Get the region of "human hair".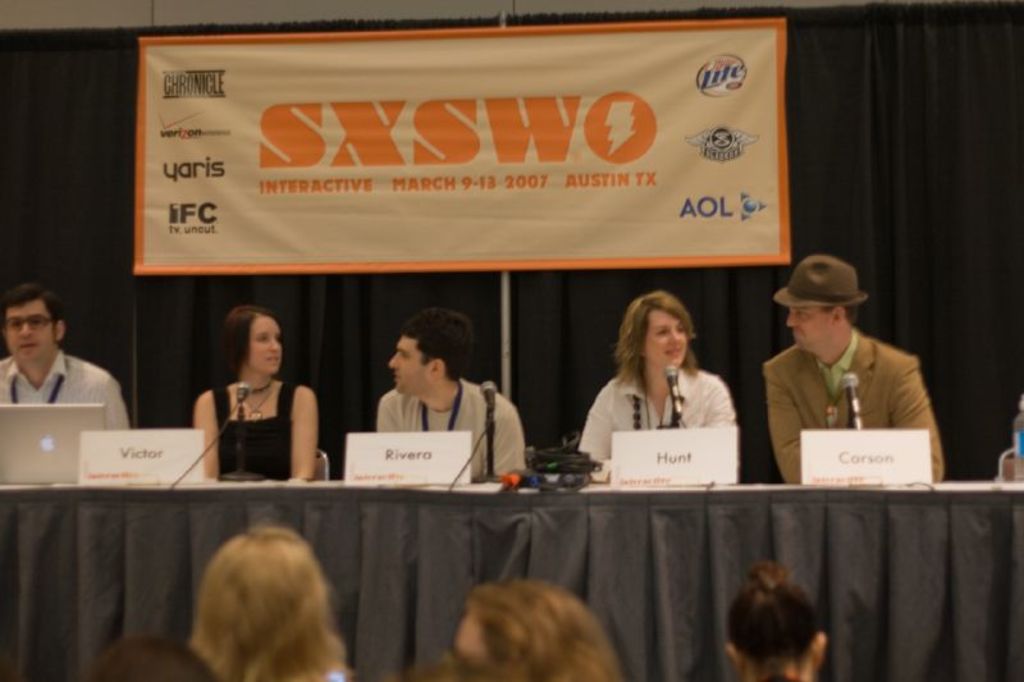
[left=465, top=575, right=623, bottom=681].
